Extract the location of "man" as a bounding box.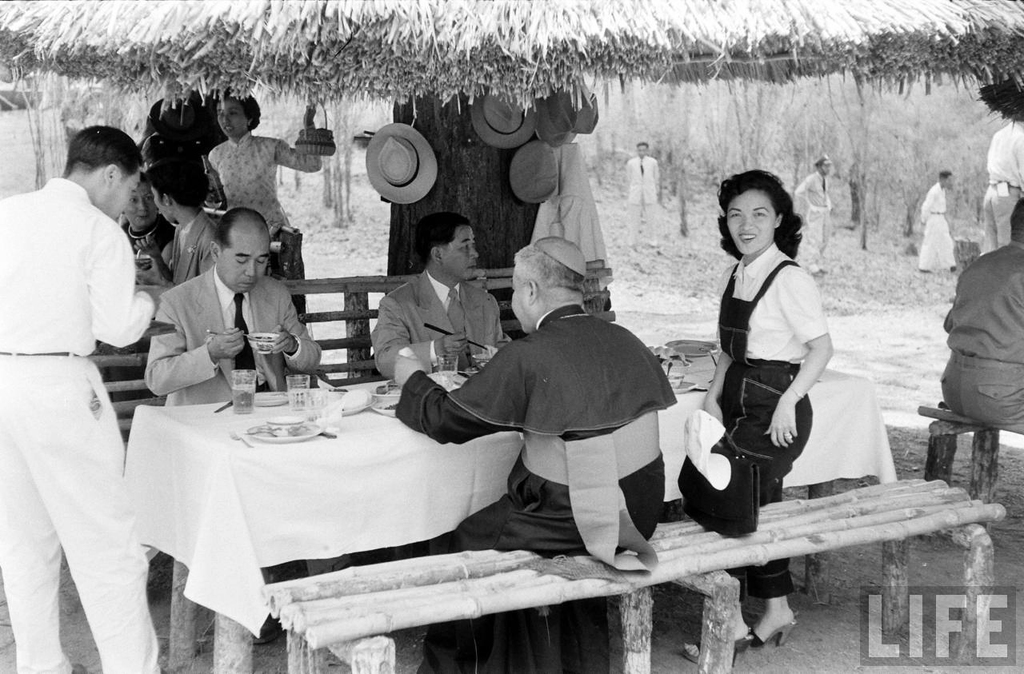
x1=394 y1=235 x2=668 y2=673.
